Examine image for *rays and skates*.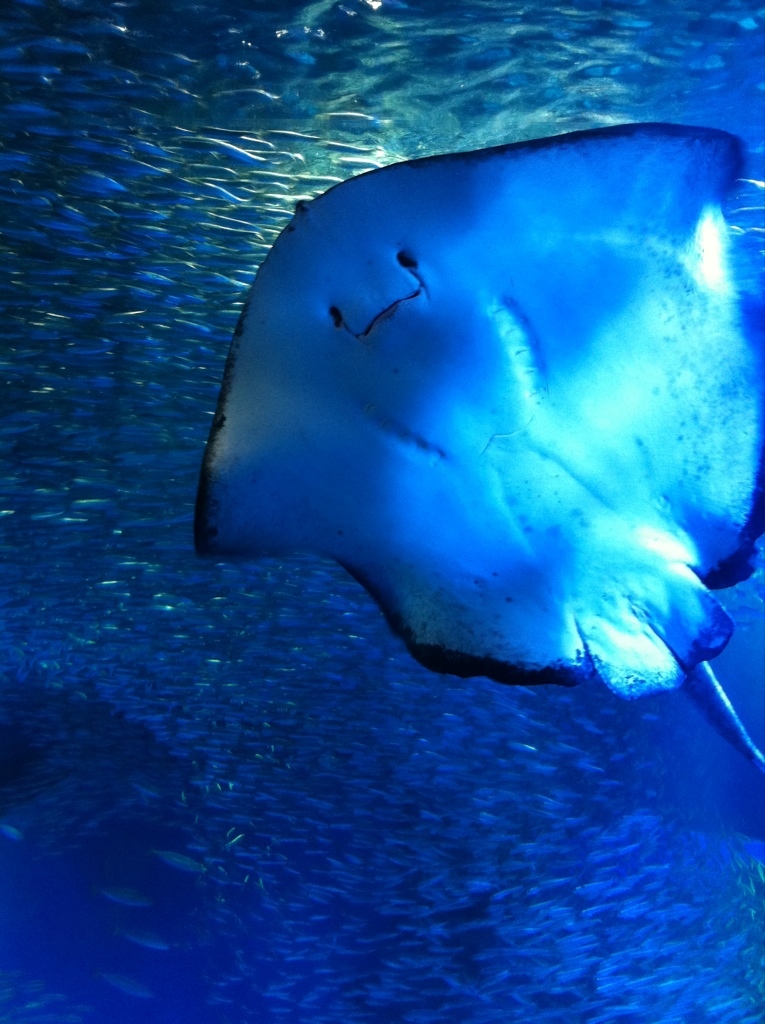
Examination result: x1=189, y1=120, x2=764, y2=777.
